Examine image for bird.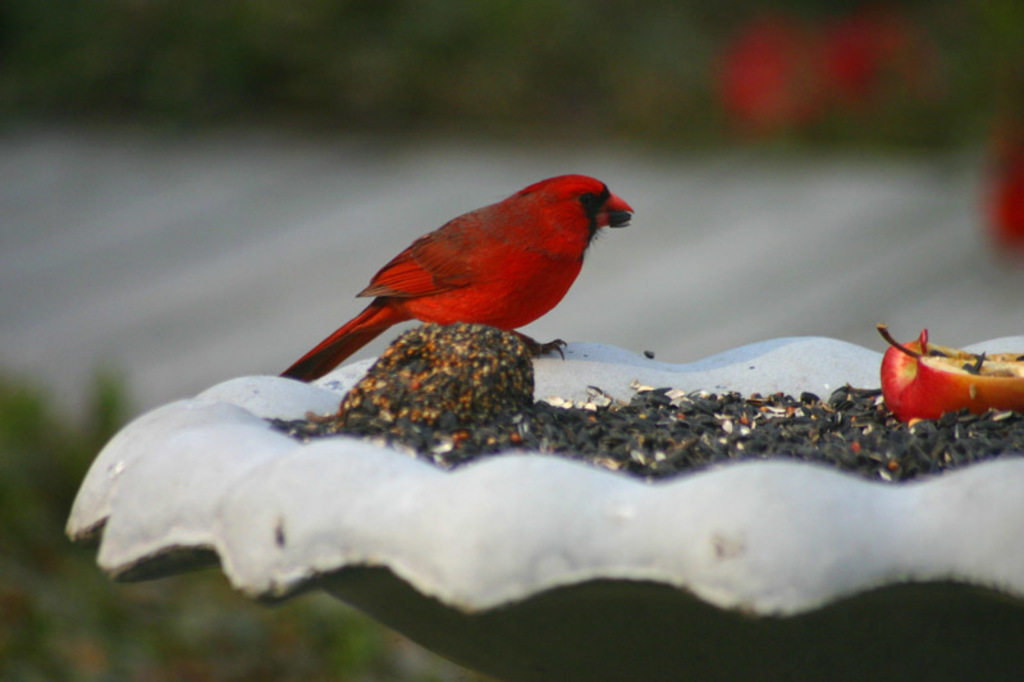
Examination result: <box>102,228,900,583</box>.
